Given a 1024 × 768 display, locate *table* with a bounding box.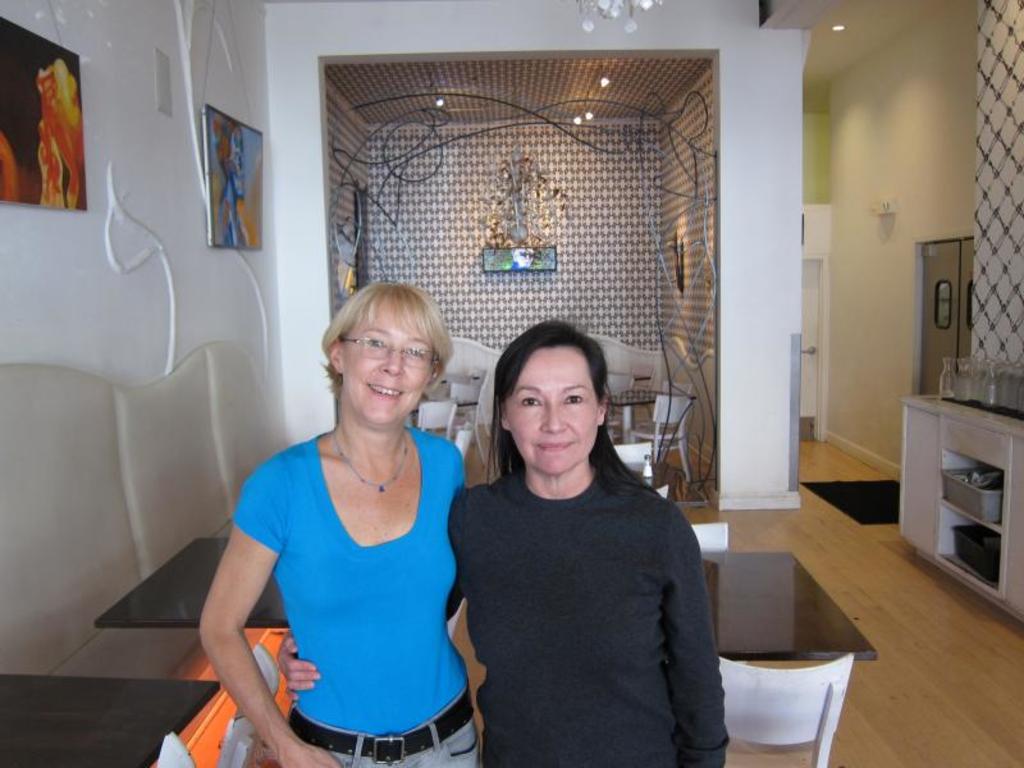
Located: select_region(689, 536, 872, 657).
